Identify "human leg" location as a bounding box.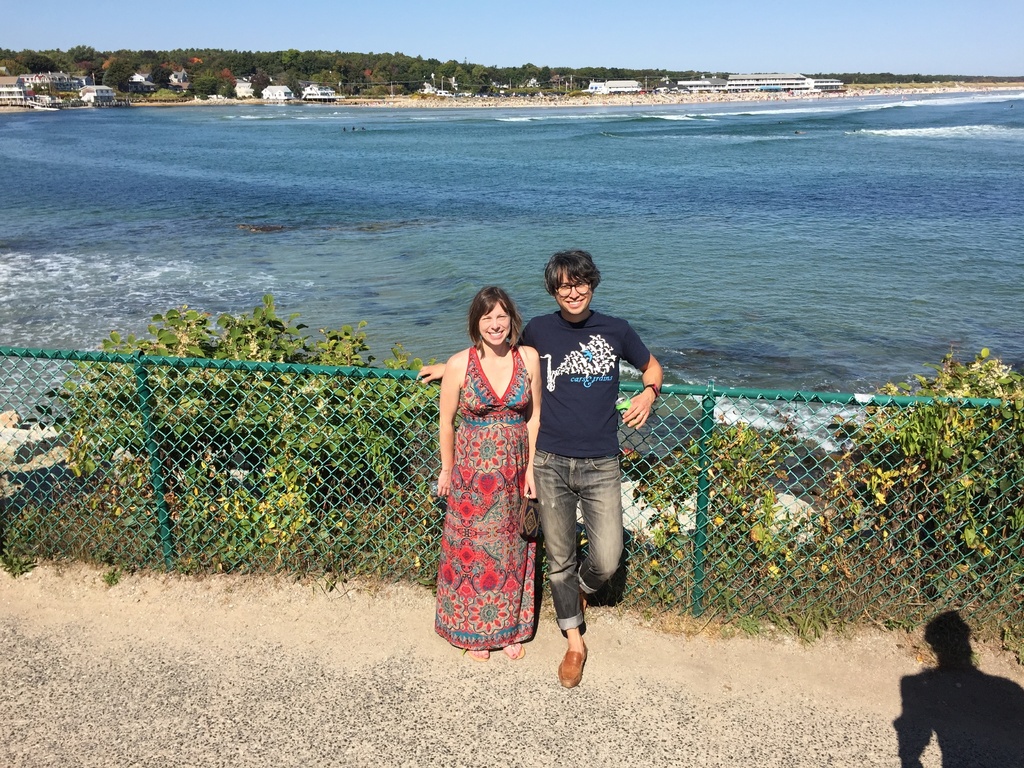
bbox=(500, 639, 527, 657).
